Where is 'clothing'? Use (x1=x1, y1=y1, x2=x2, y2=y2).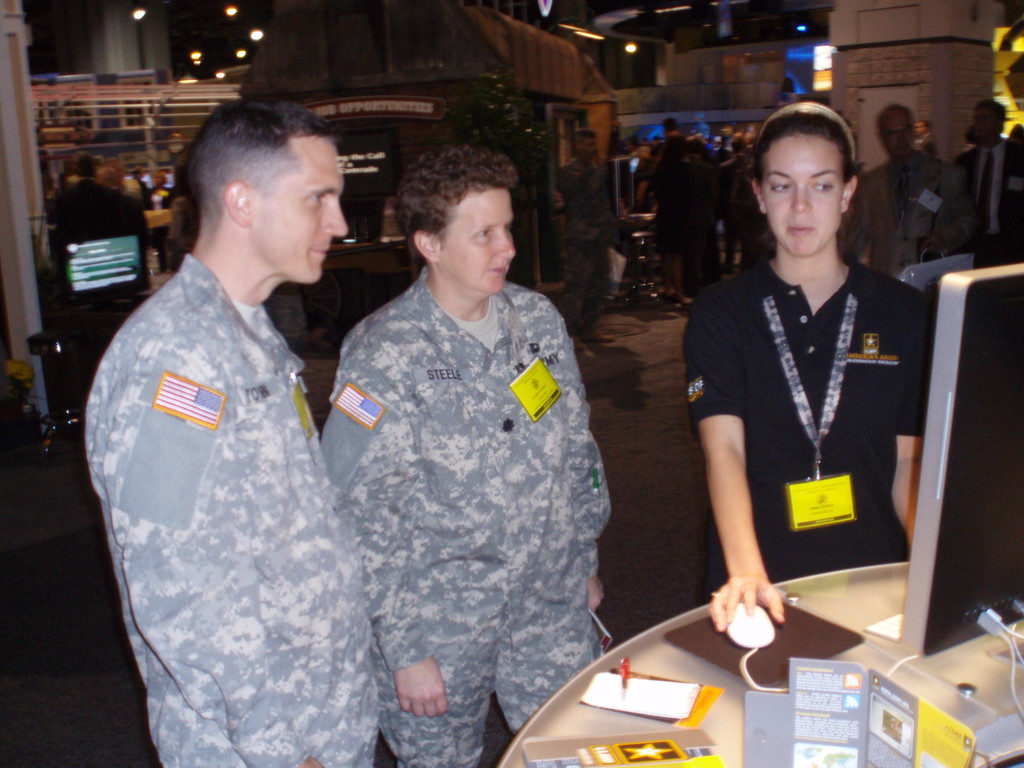
(x1=955, y1=141, x2=1023, y2=257).
